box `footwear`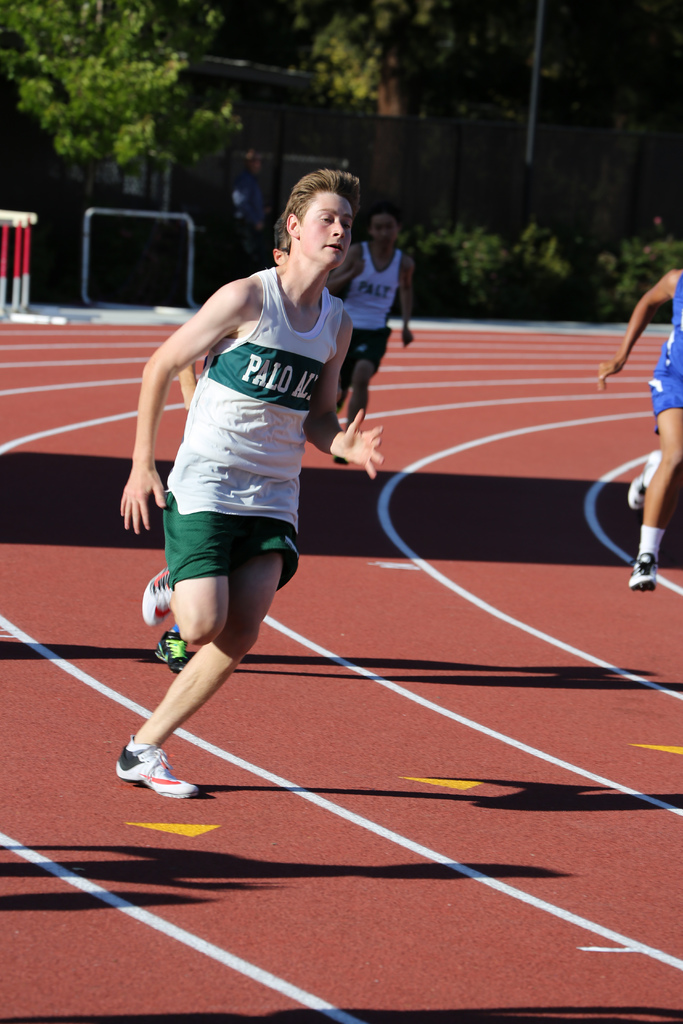
(627, 447, 657, 510)
